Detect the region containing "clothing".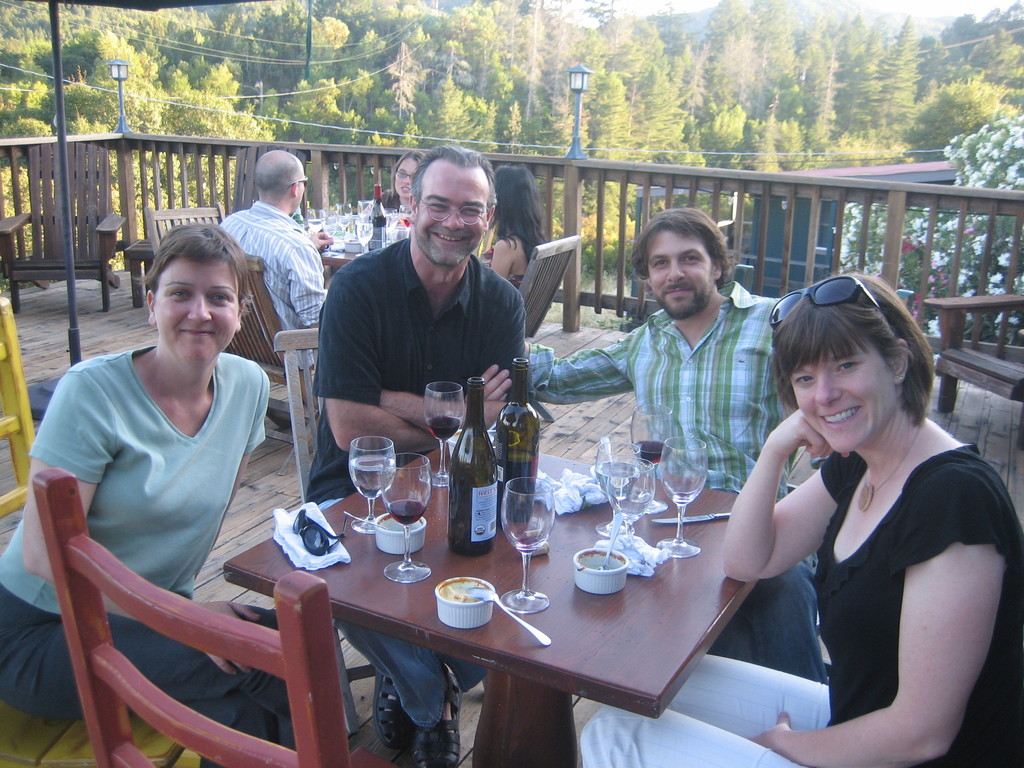
box=[230, 200, 330, 322].
